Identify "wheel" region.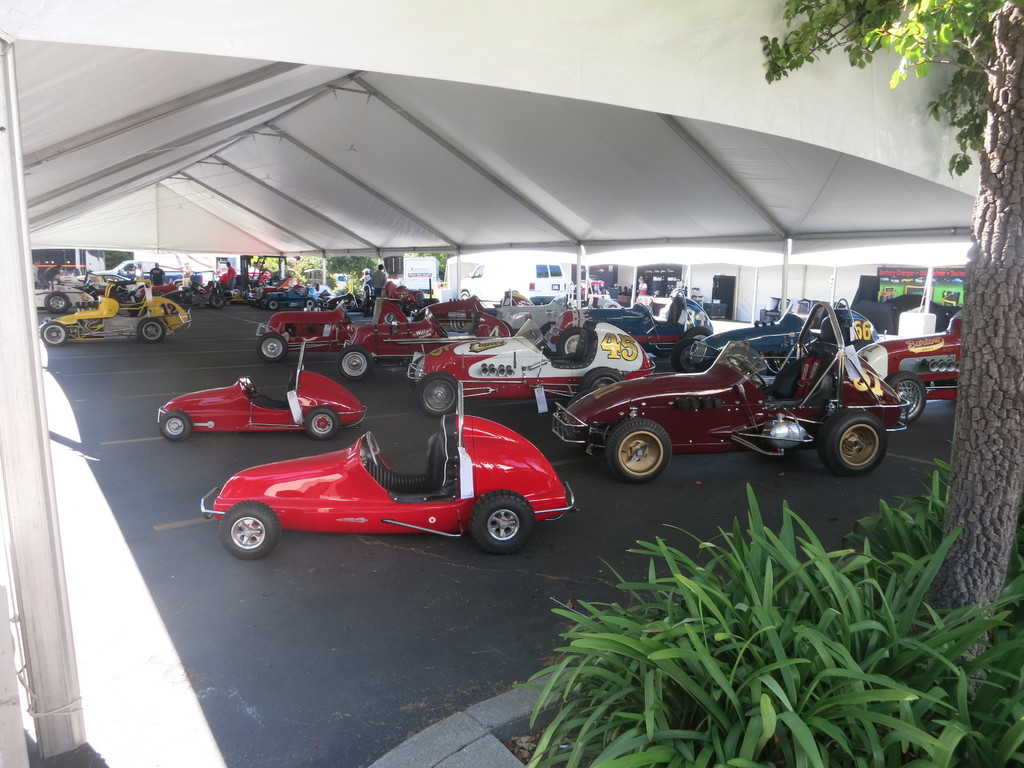
Region: [left=882, top=372, right=925, bottom=425].
